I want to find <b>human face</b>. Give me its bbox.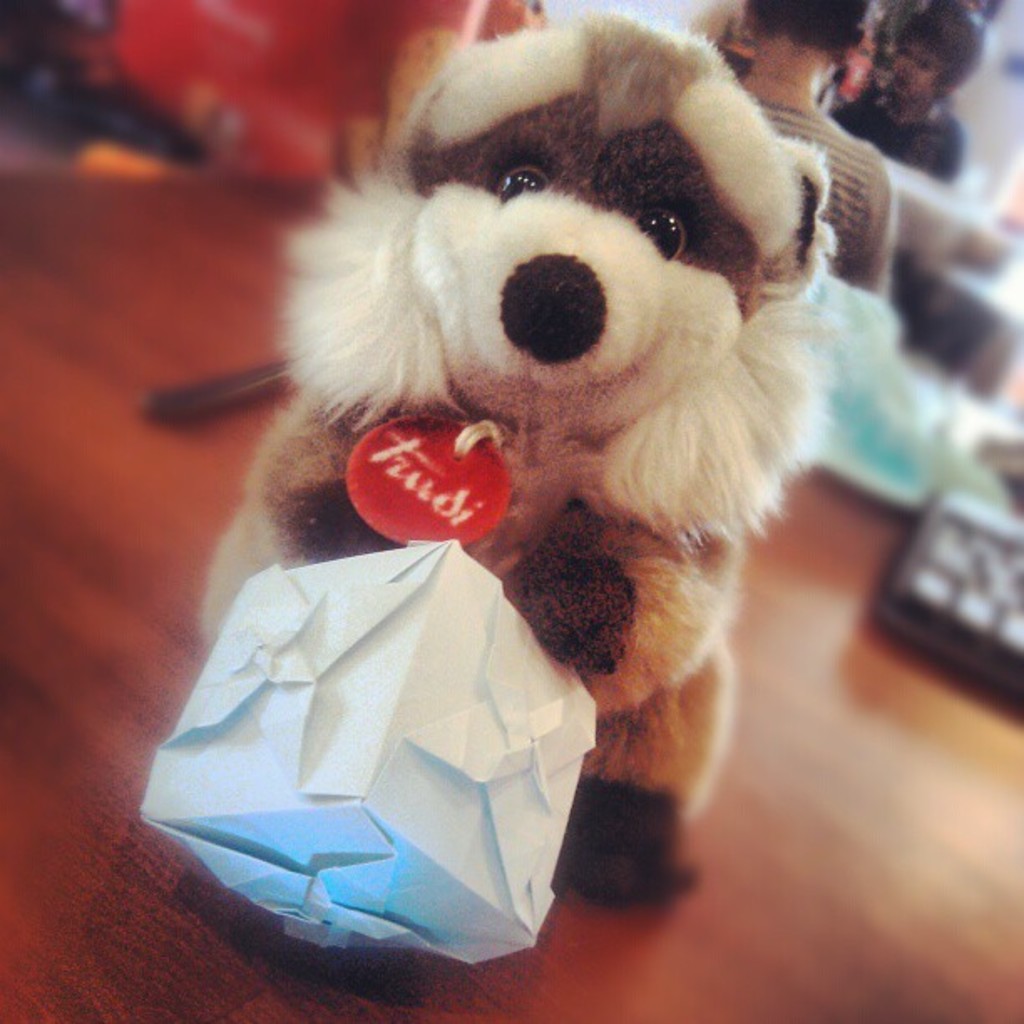
x1=890 y1=38 x2=939 y2=105.
